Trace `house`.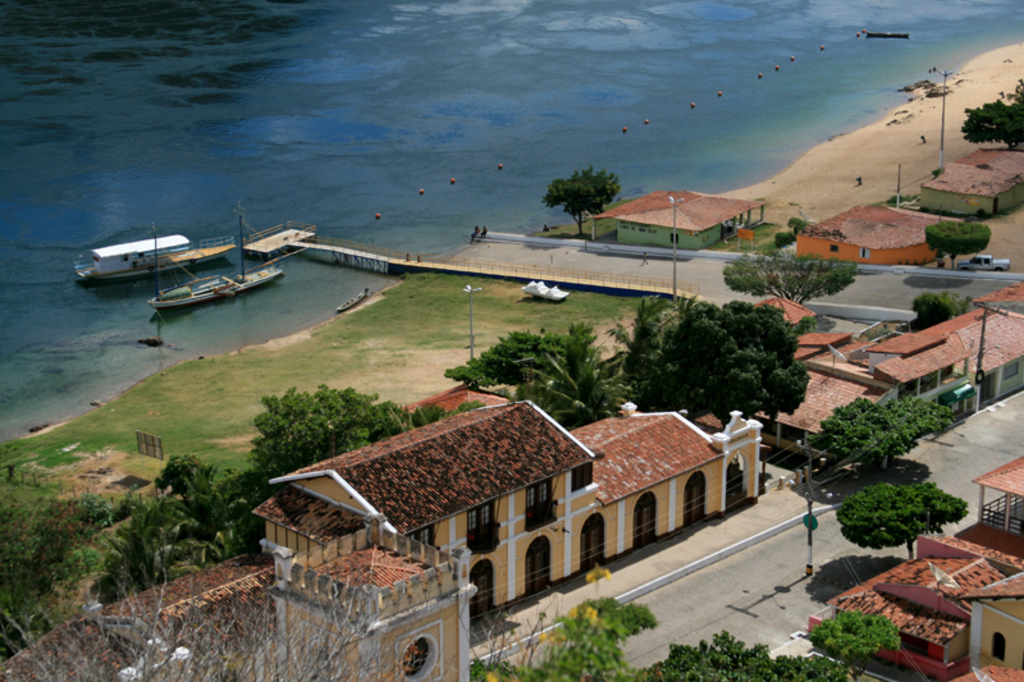
Traced to <bbox>582, 187, 764, 252</bbox>.
